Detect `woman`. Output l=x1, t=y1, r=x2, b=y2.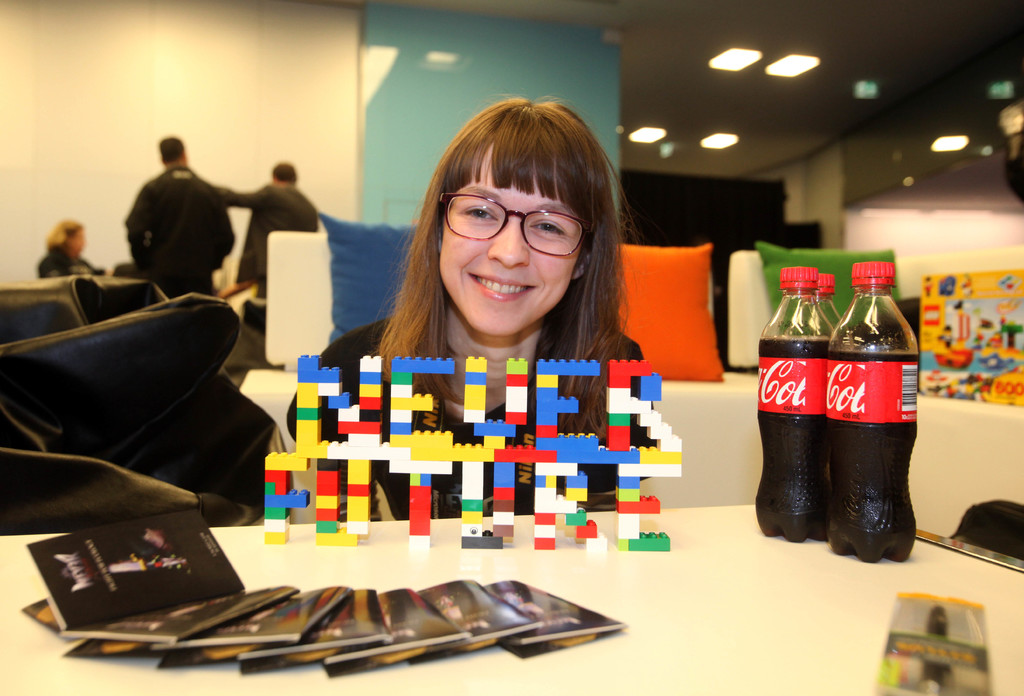
l=314, t=106, r=676, b=516.
